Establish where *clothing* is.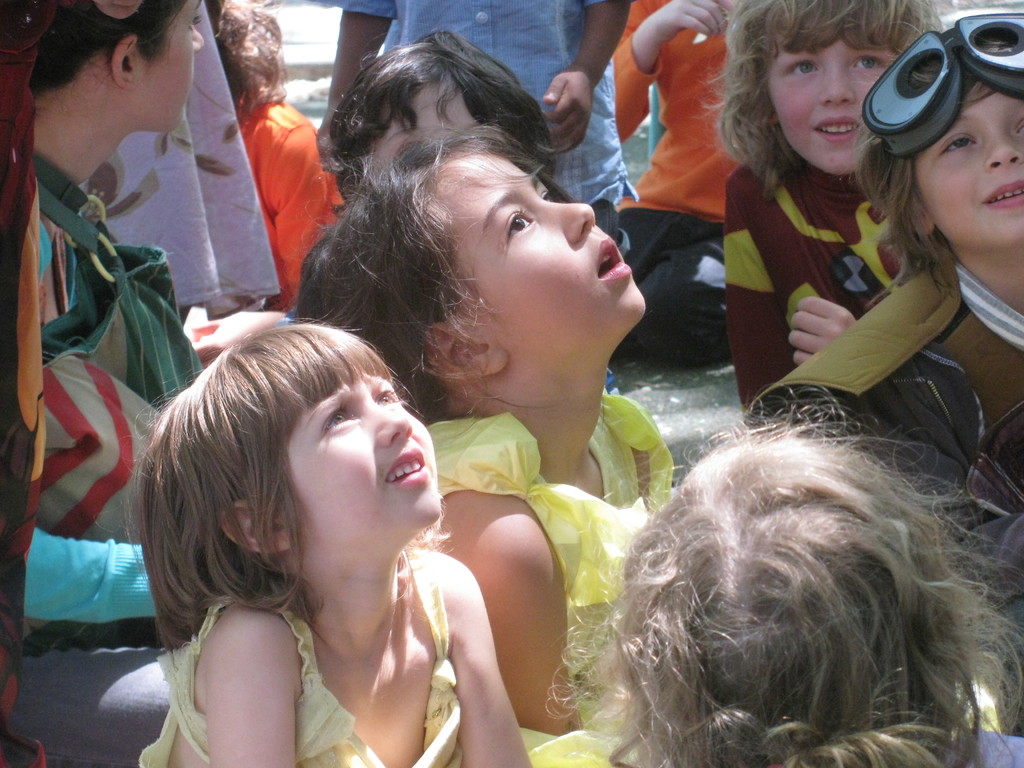
Established at [x1=730, y1=245, x2=1020, y2=740].
